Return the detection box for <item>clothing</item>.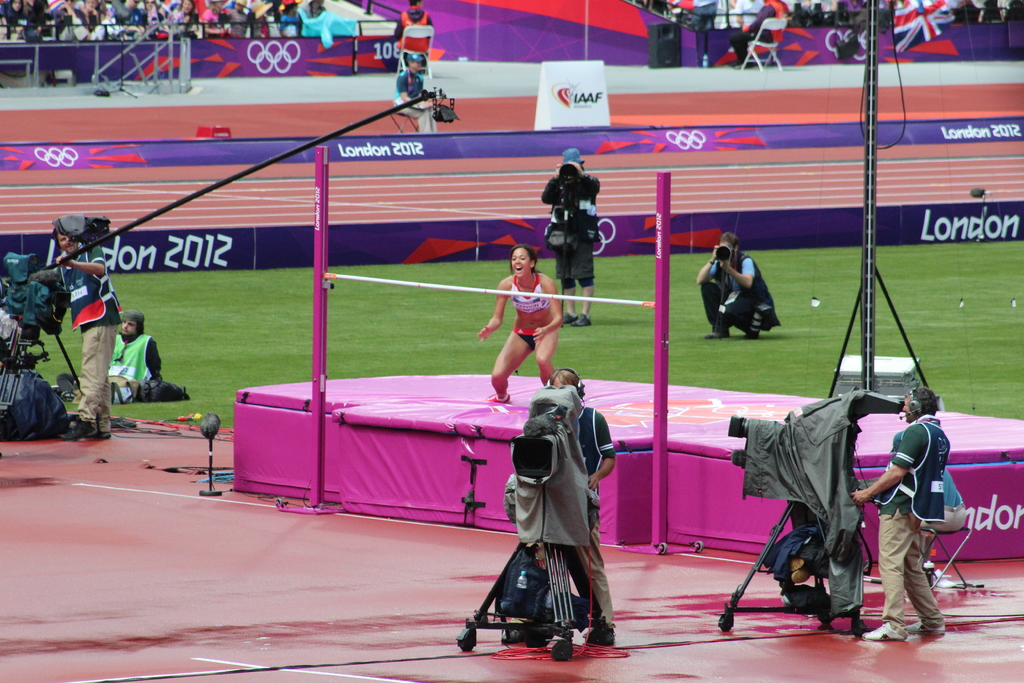
[x1=871, y1=393, x2=967, y2=636].
